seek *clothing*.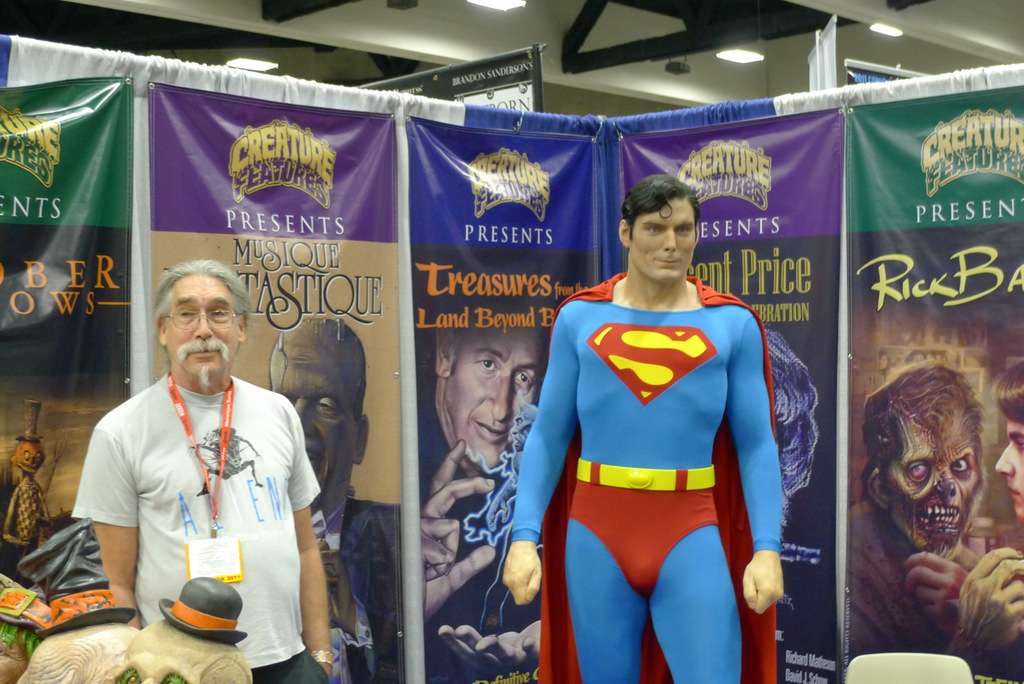
Rect(312, 497, 403, 681).
